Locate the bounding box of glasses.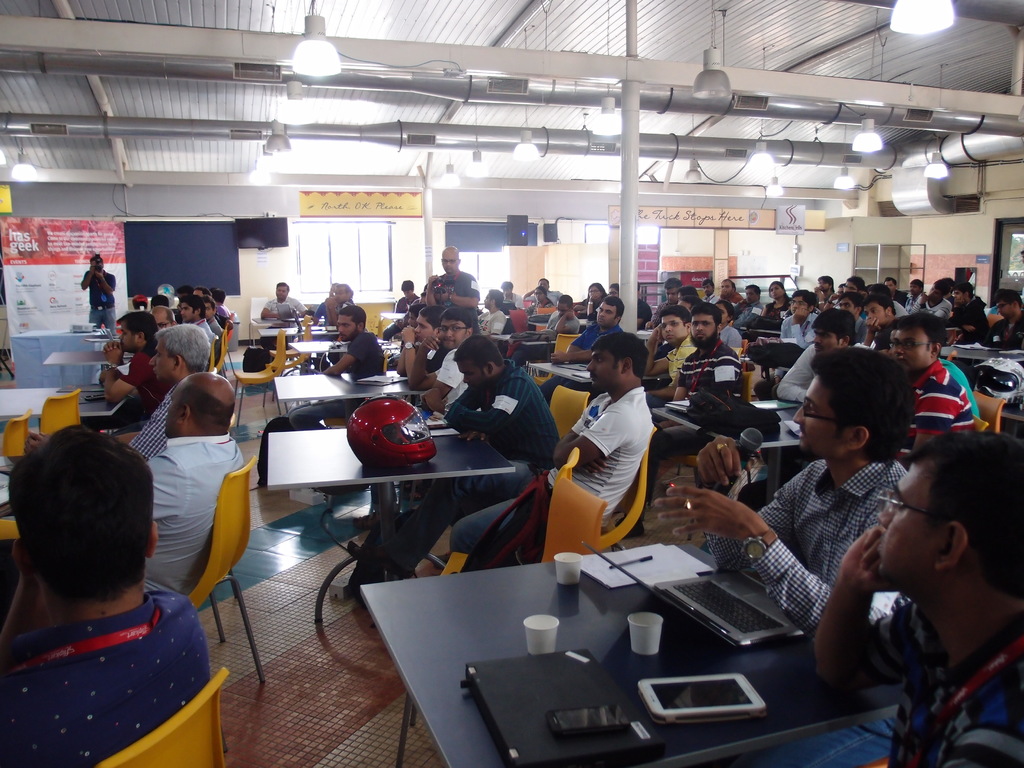
Bounding box: 874, 488, 947, 518.
